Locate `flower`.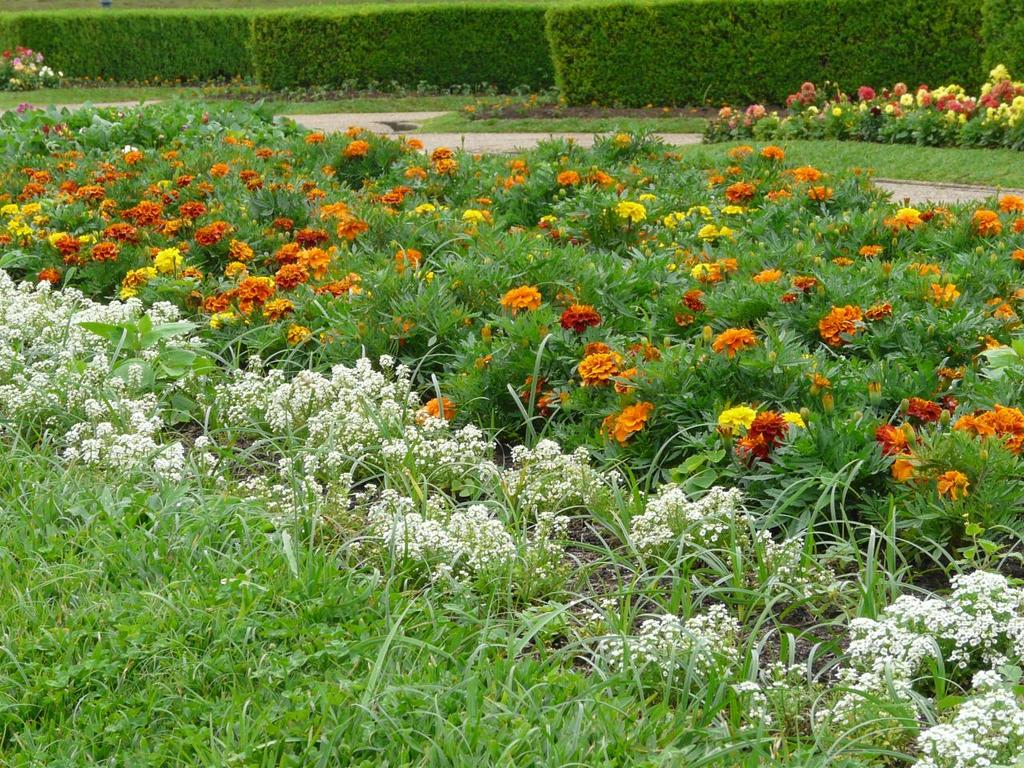
Bounding box: <box>614,129,633,143</box>.
